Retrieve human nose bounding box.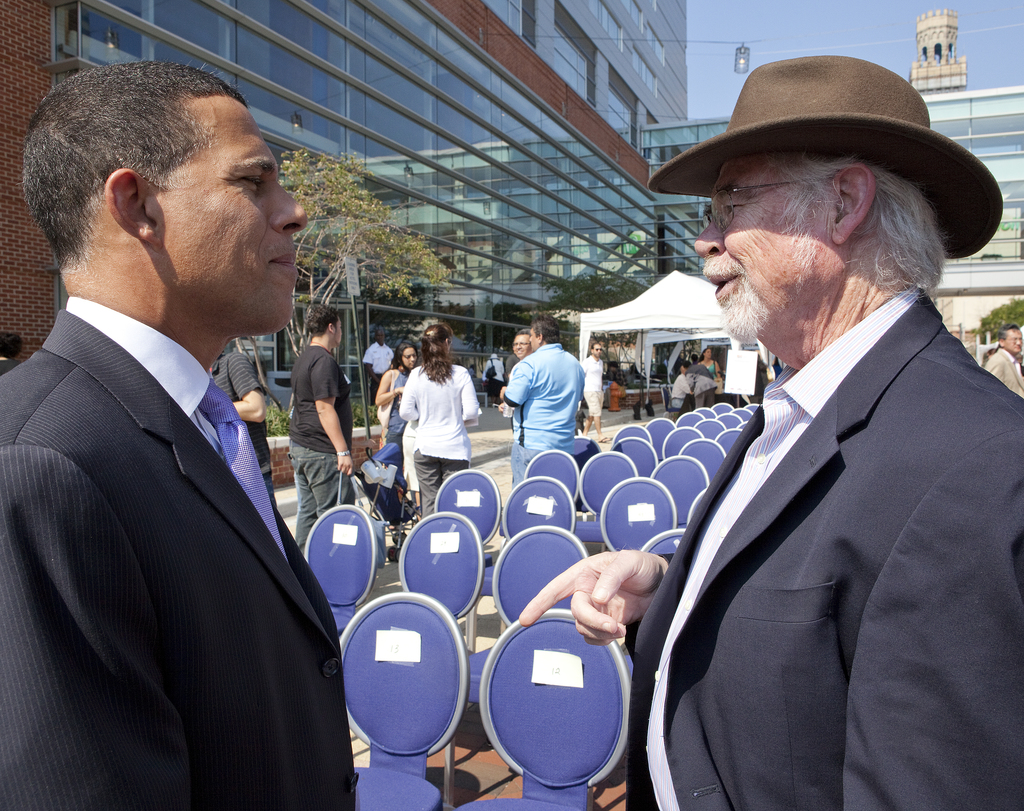
Bounding box: left=268, top=188, right=307, bottom=235.
